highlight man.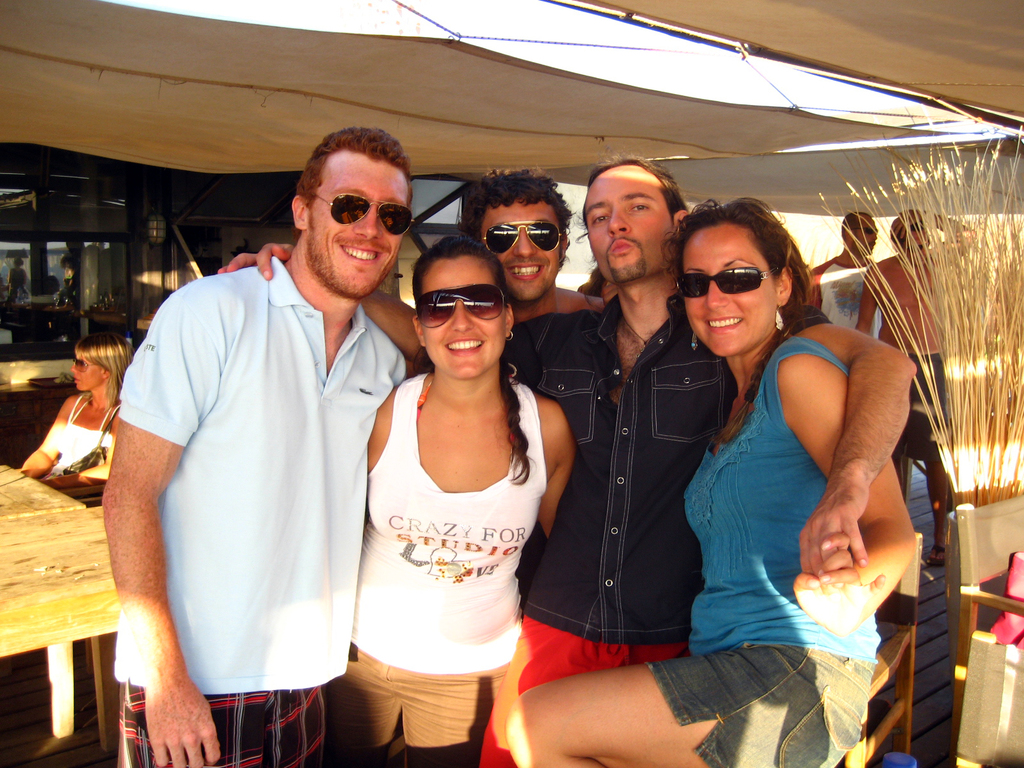
Highlighted region: (110,108,417,758).
